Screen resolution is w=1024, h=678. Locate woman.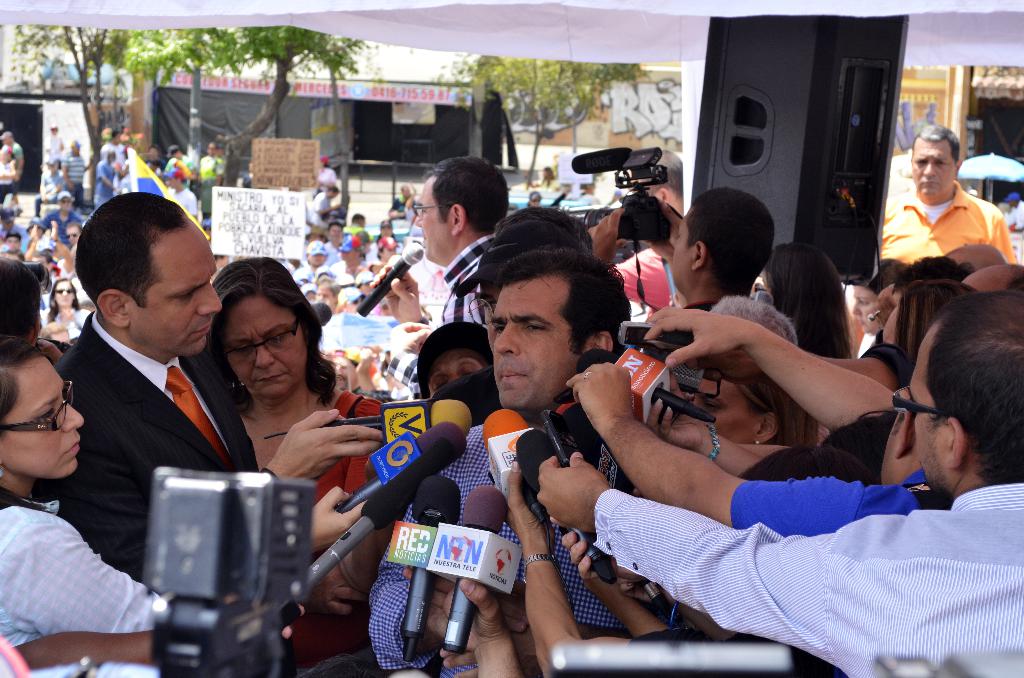
rect(538, 167, 557, 194).
